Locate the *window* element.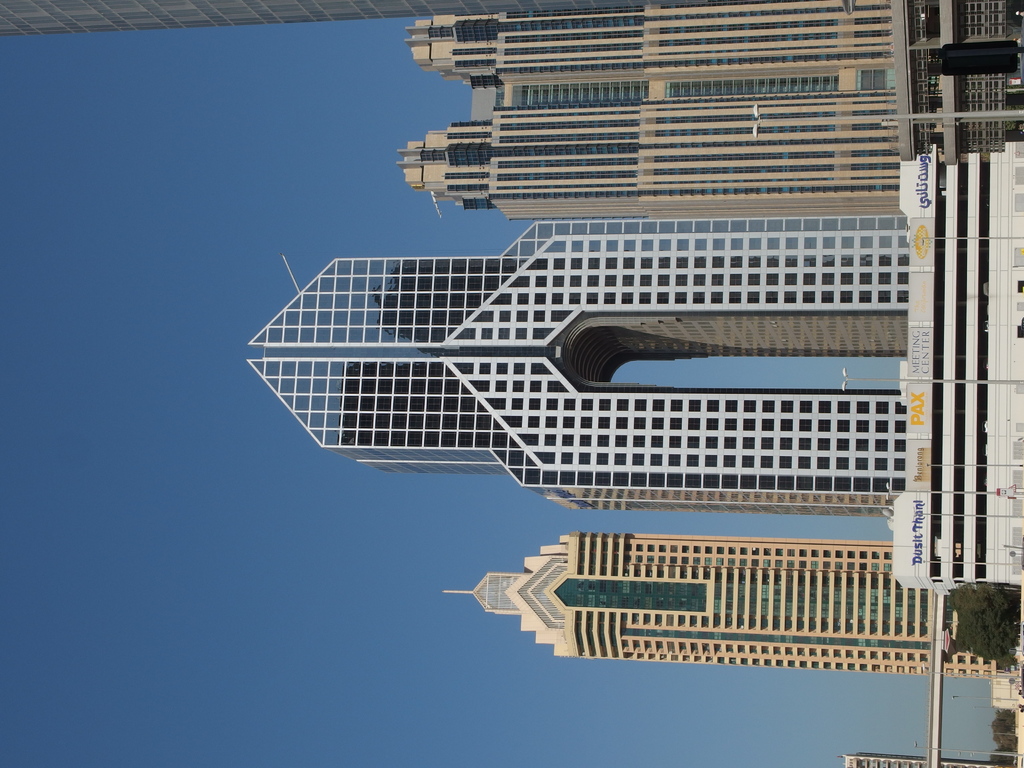
Element bbox: {"left": 724, "top": 436, "right": 737, "bottom": 448}.
